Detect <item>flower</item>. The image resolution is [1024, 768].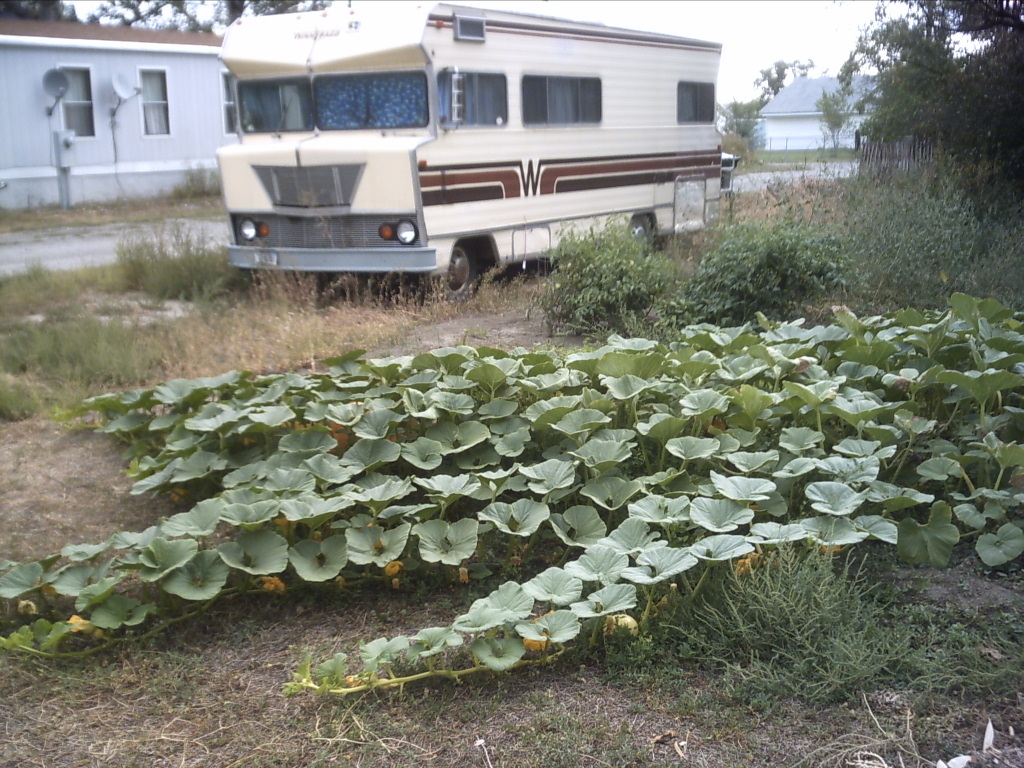
599 611 642 637.
